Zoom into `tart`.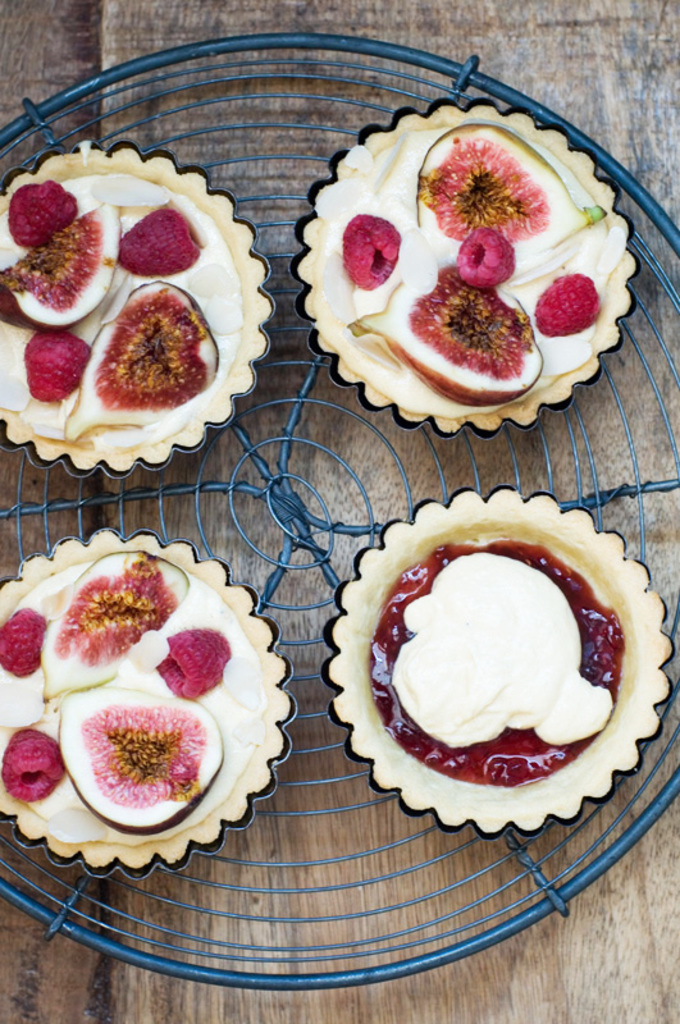
Zoom target: <box>0,526,298,876</box>.
